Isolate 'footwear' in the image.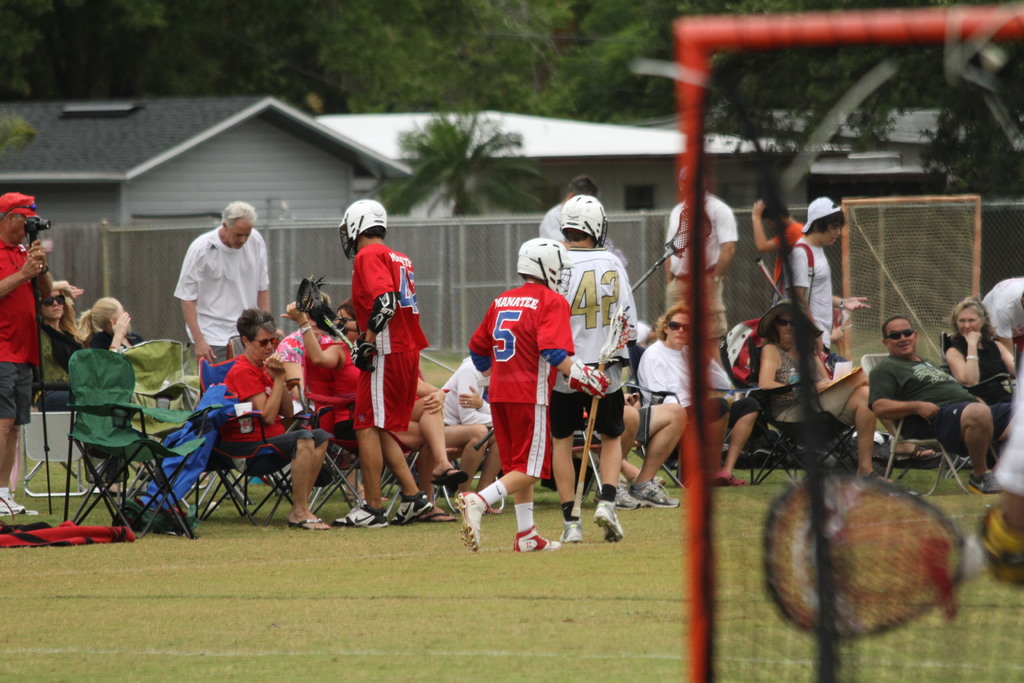
Isolated region: box=[390, 495, 433, 524].
